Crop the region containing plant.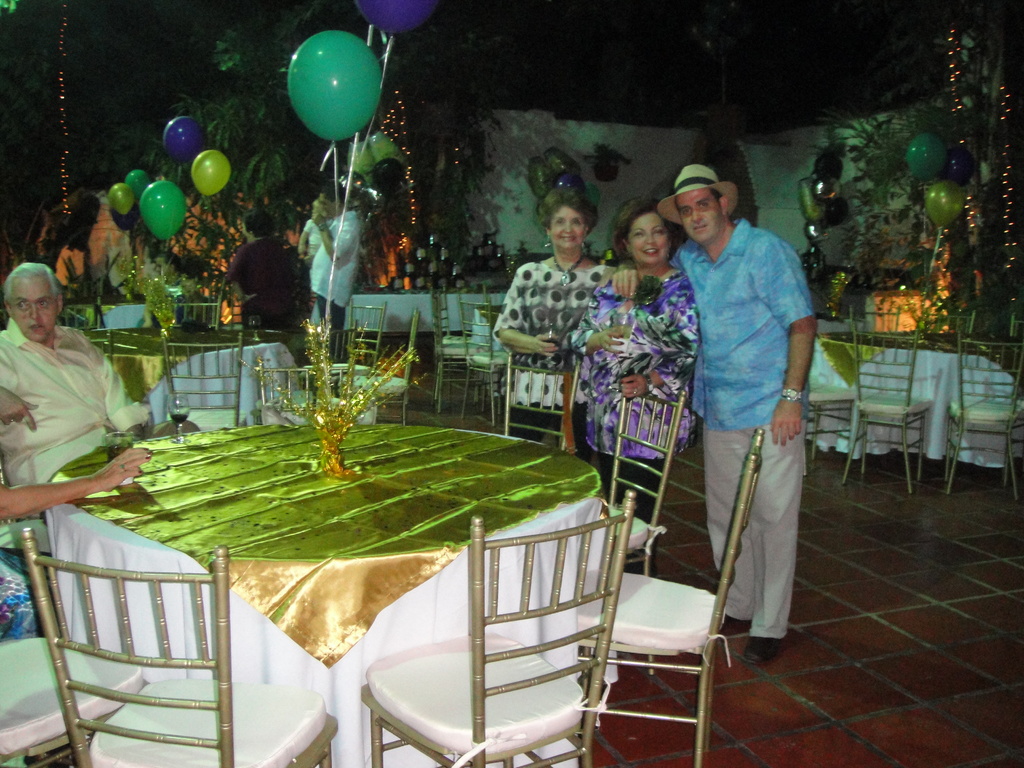
Crop region: detection(940, 292, 1003, 337).
